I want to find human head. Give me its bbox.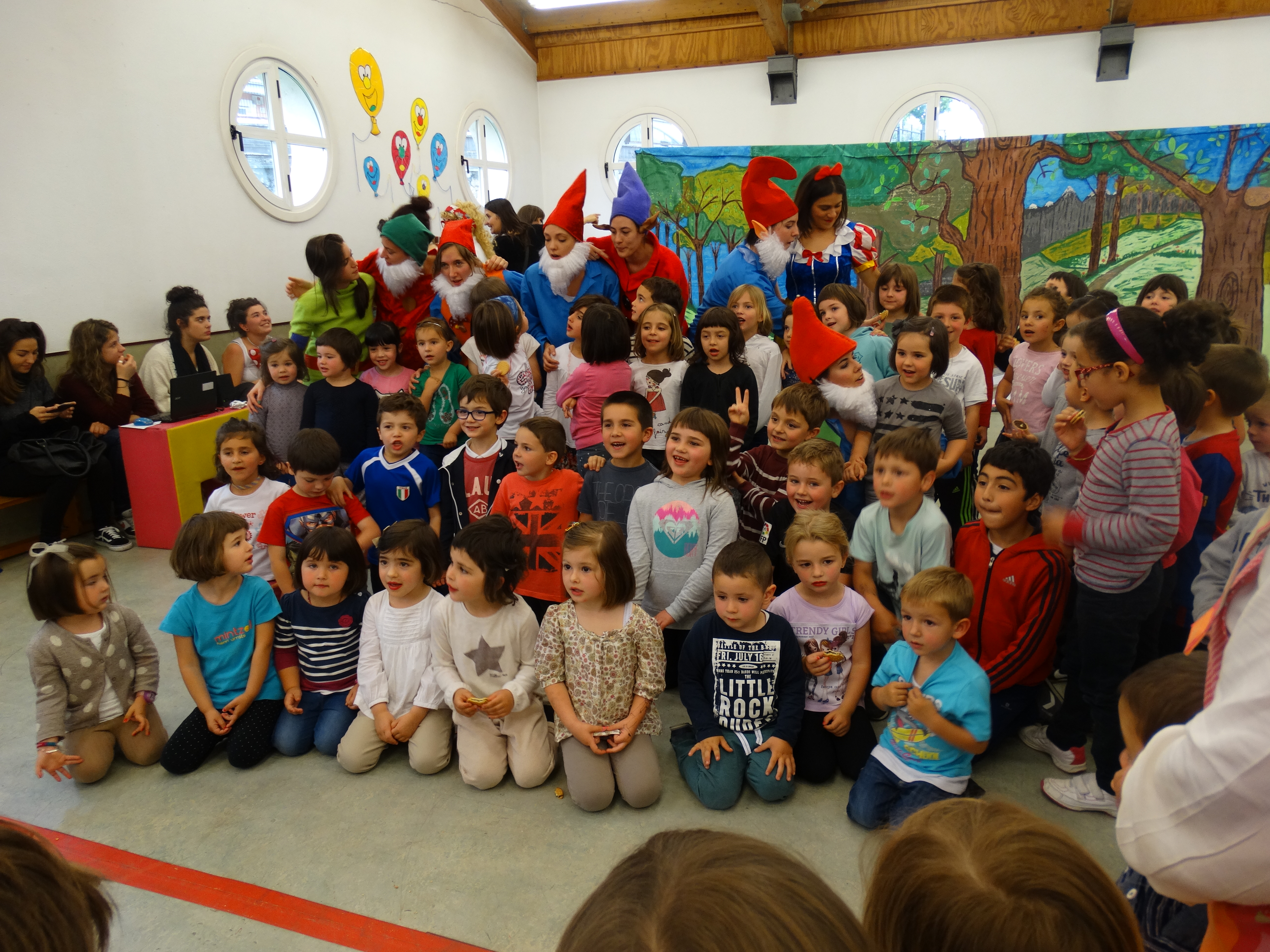
l=45, t=125, r=63, b=142.
